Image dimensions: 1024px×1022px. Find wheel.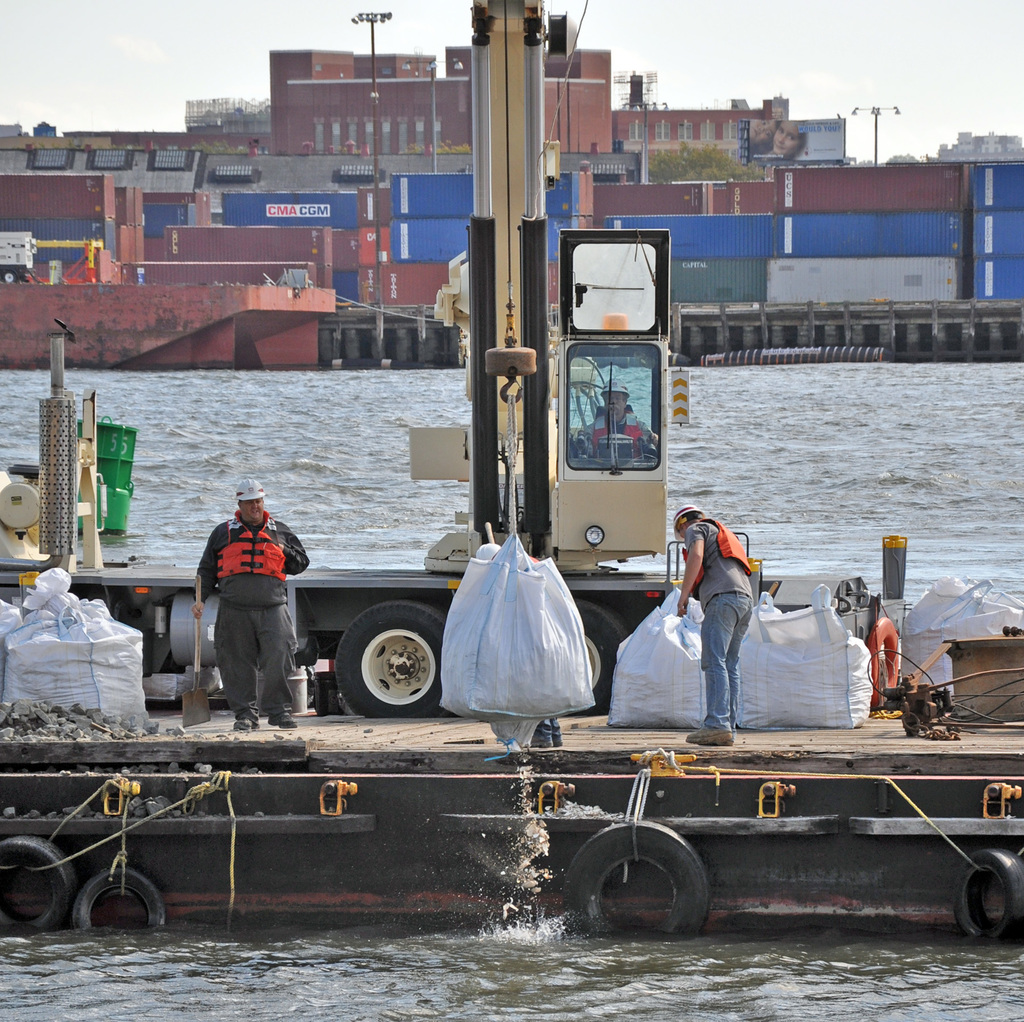
left=330, top=607, right=452, bottom=714.
